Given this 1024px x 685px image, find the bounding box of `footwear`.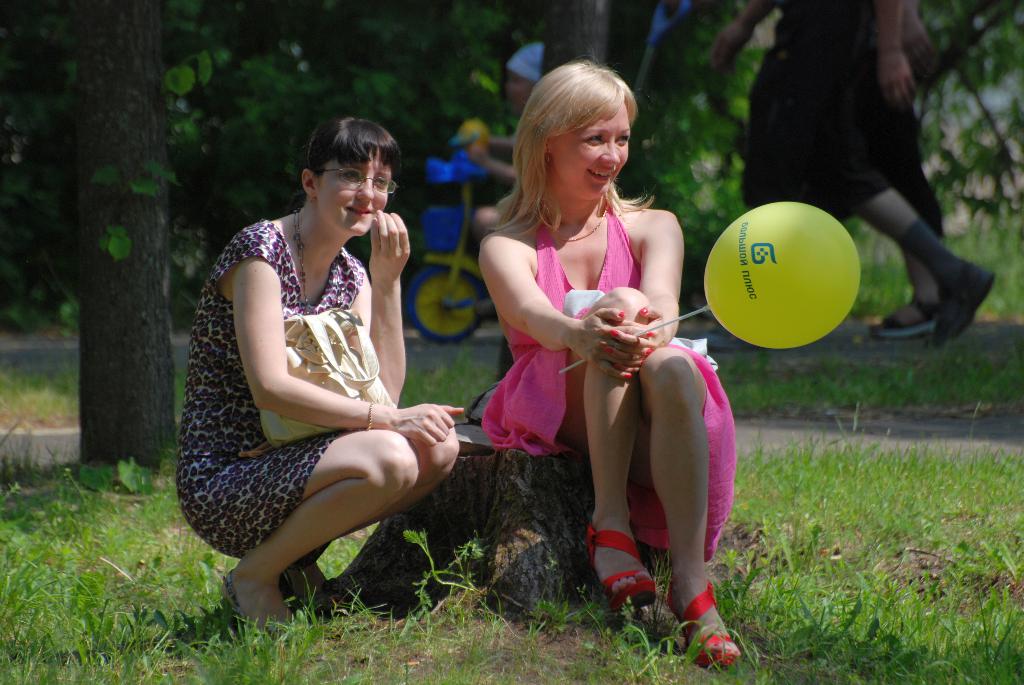
bbox(677, 583, 739, 679).
